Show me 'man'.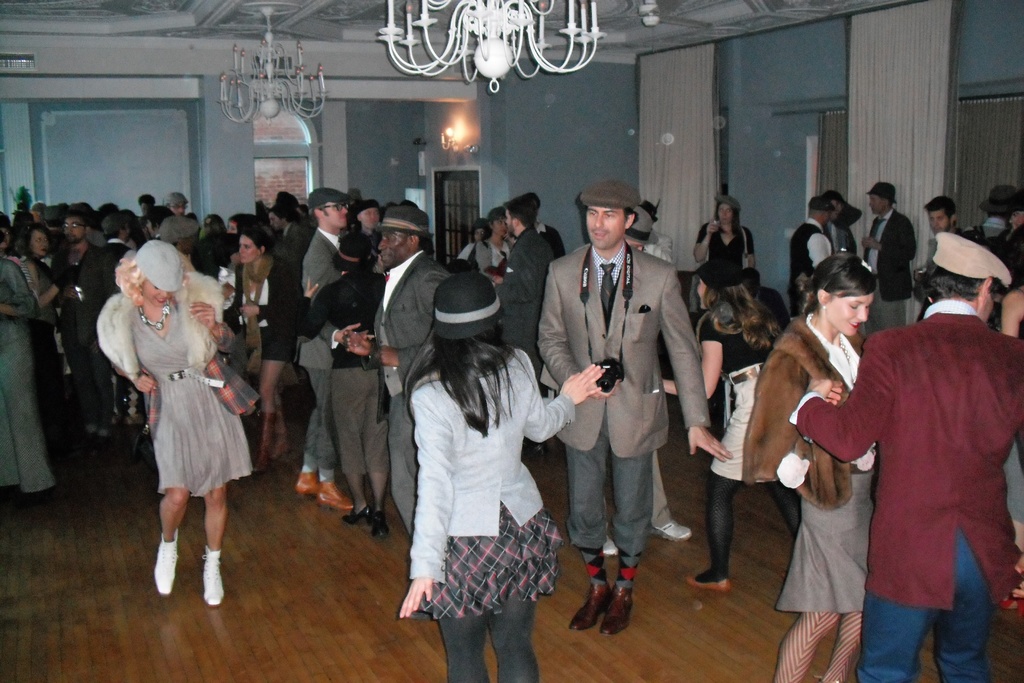
'man' is here: pyautogui.locateOnScreen(347, 206, 453, 536).
